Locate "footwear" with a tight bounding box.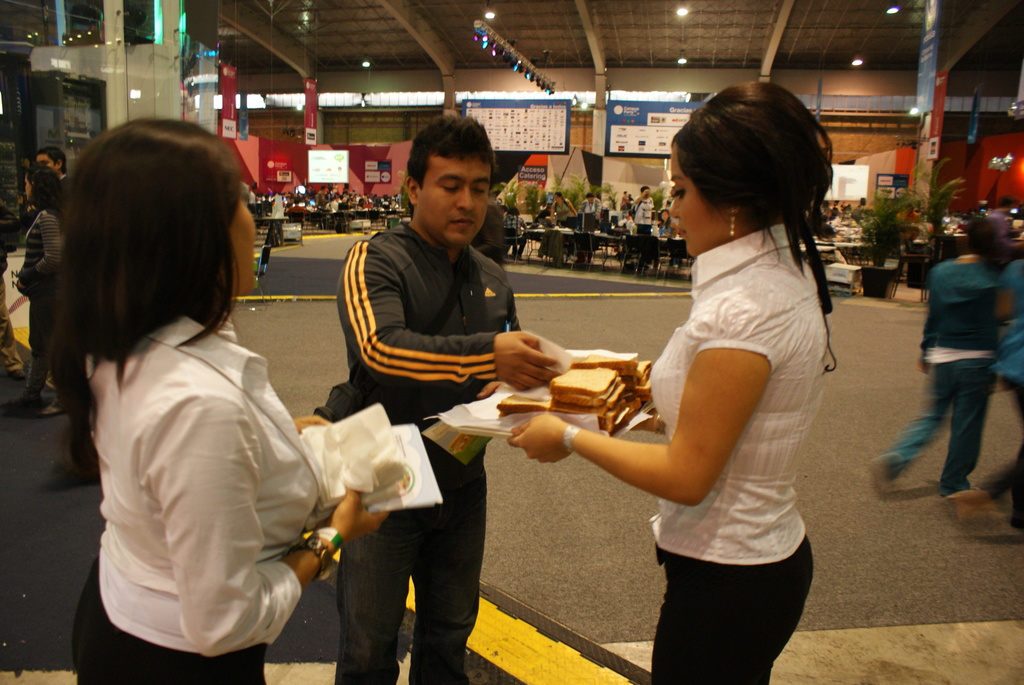
0:393:35:410.
